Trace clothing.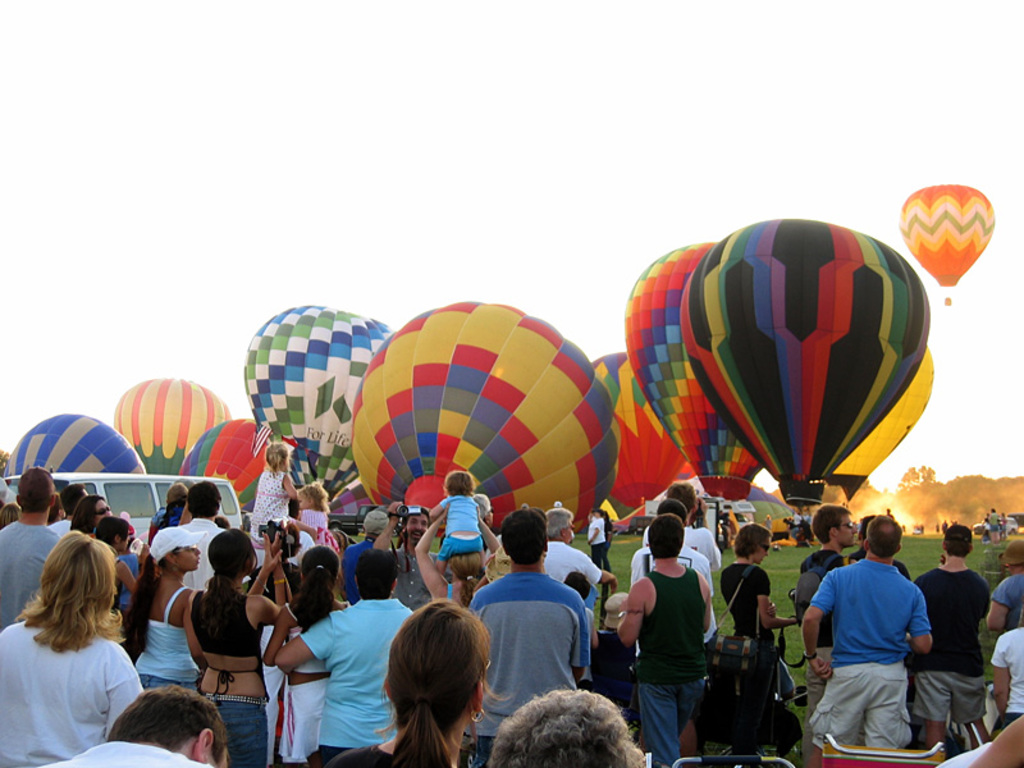
Traced to (x1=0, y1=515, x2=58, y2=628).
